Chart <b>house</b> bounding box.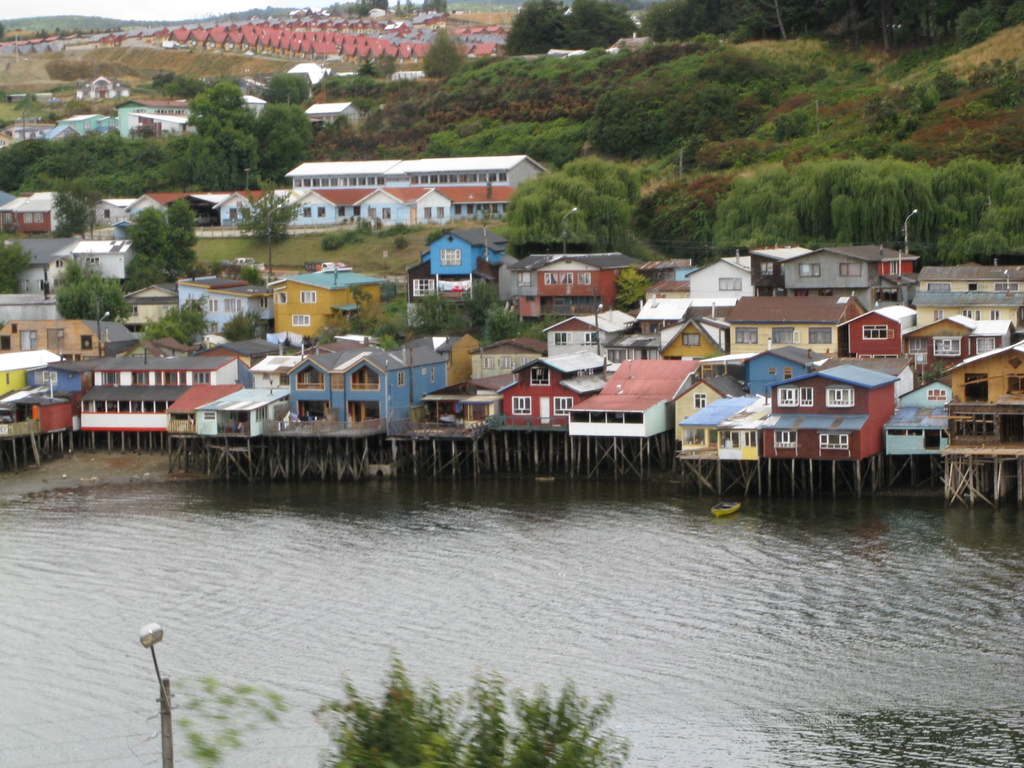
Charted: (362,179,410,223).
